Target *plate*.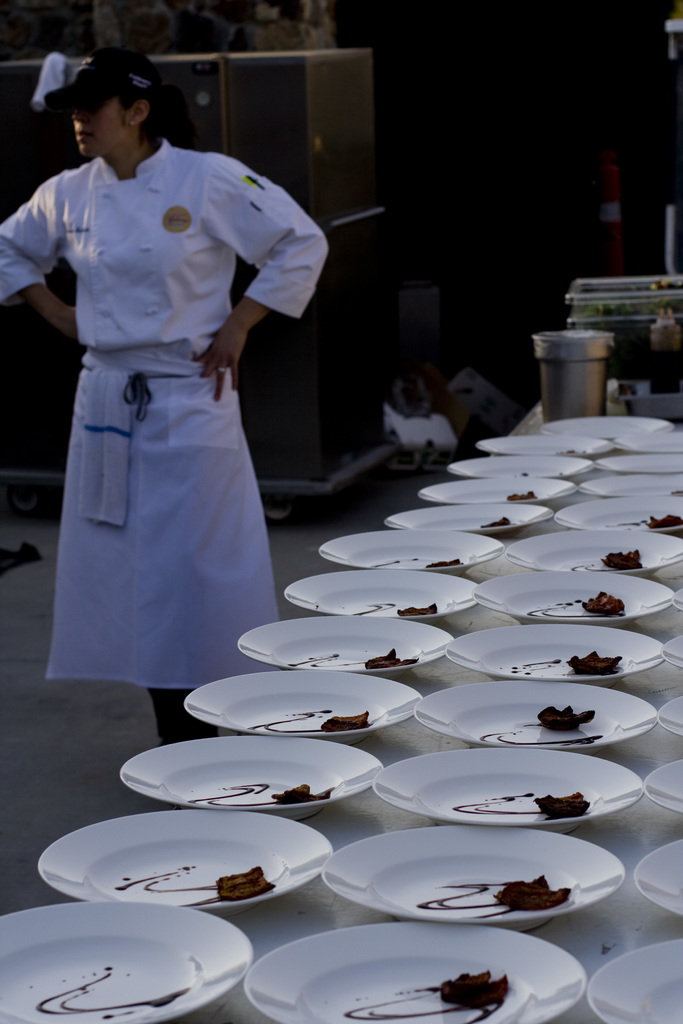
Target region: pyautogui.locateOnScreen(406, 676, 657, 757).
